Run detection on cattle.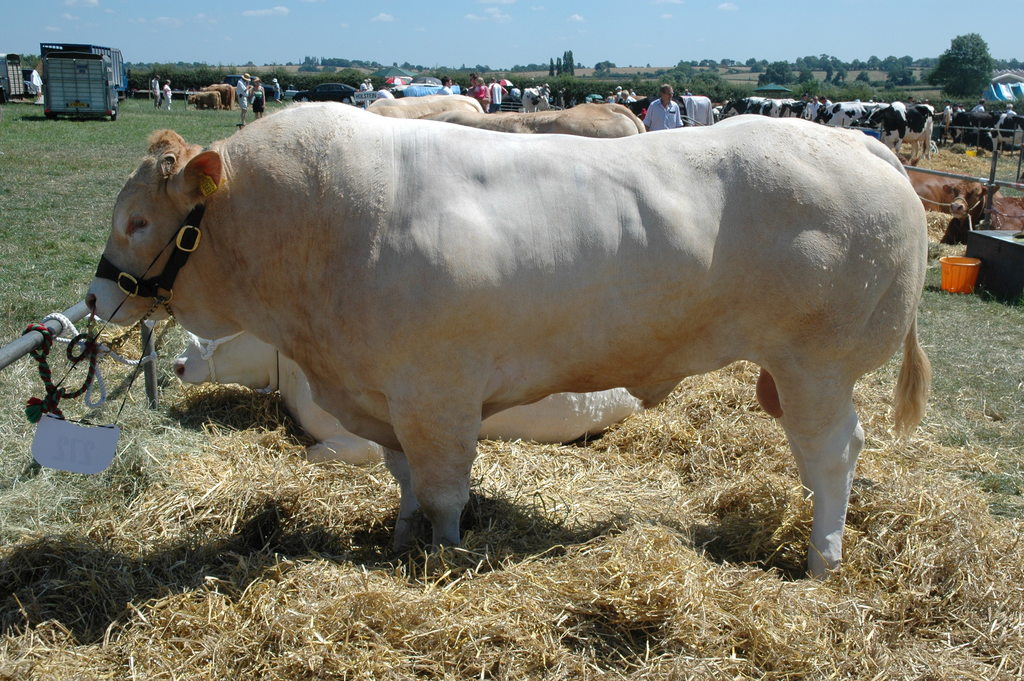
Result: crop(424, 101, 645, 135).
